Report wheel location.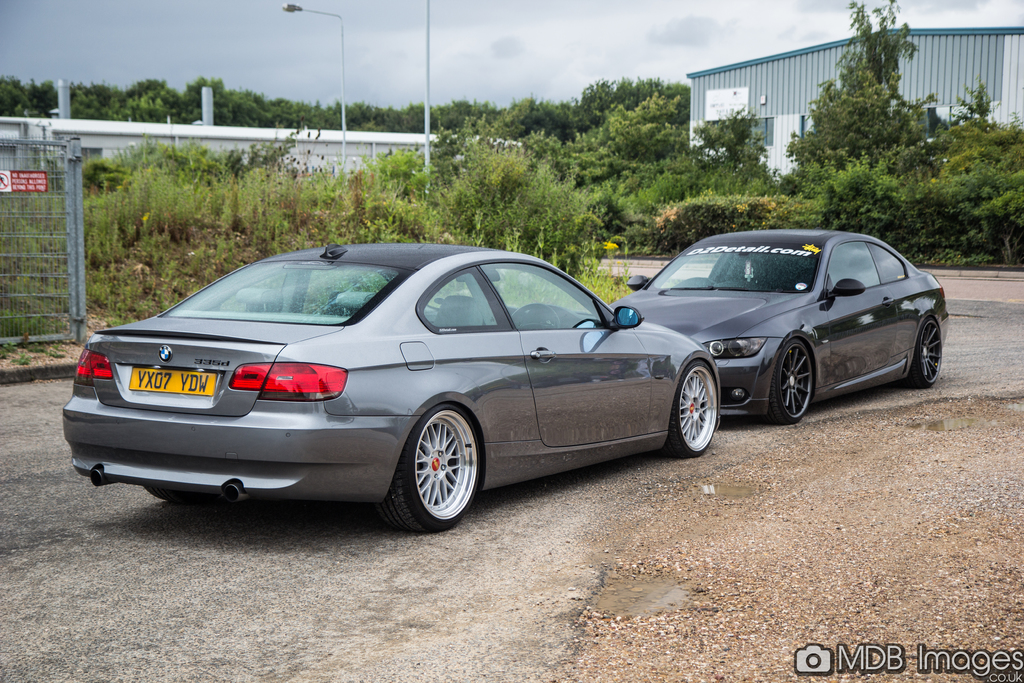
Report: bbox(767, 338, 811, 425).
